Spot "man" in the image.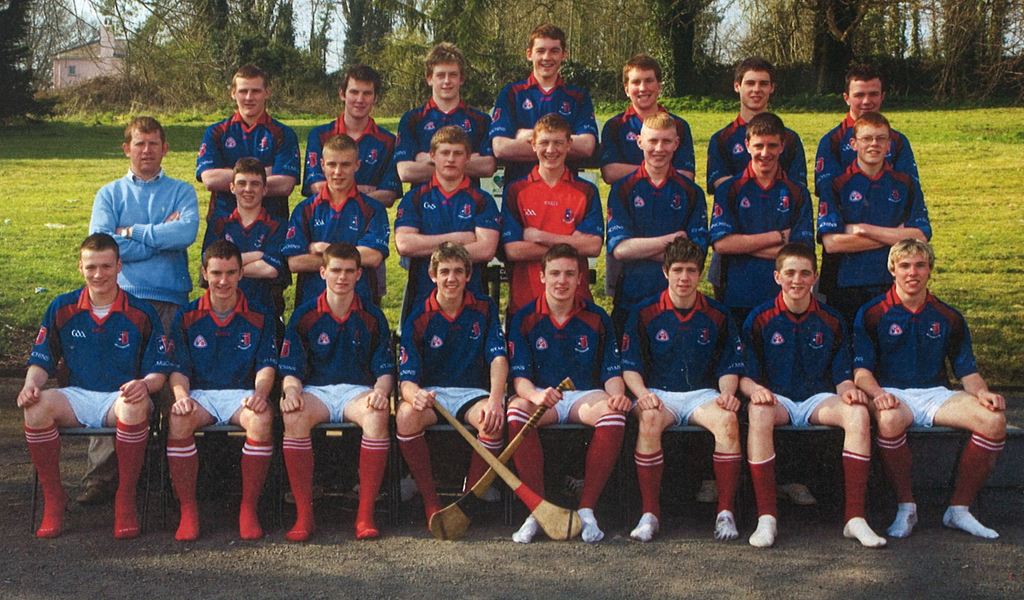
"man" found at 210,158,288,310.
